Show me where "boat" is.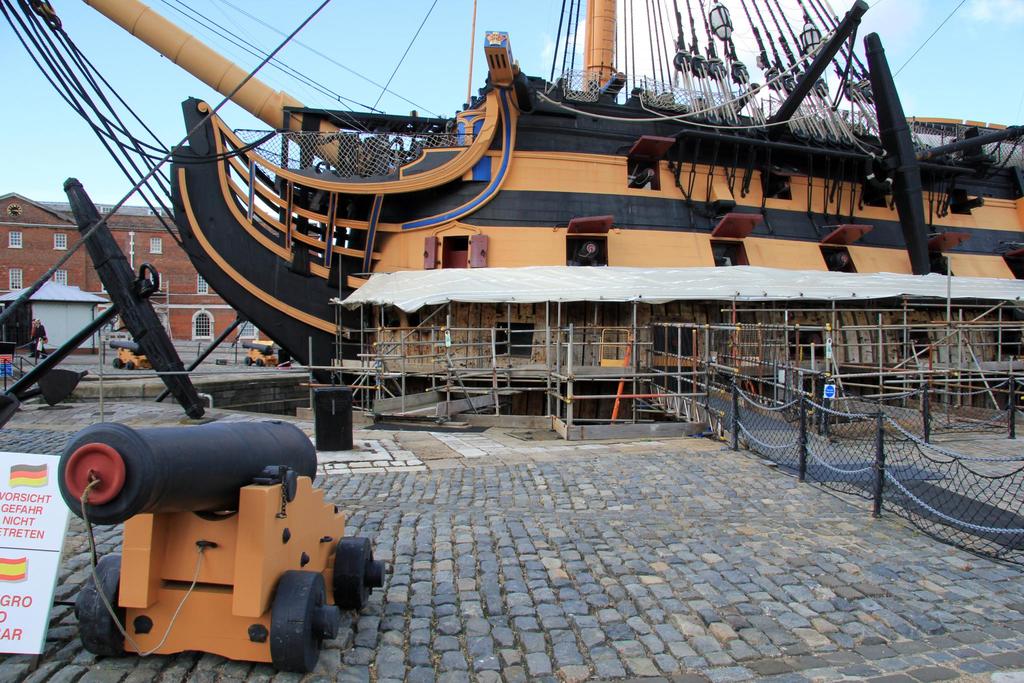
"boat" is at {"x1": 62, "y1": 17, "x2": 1023, "y2": 452}.
